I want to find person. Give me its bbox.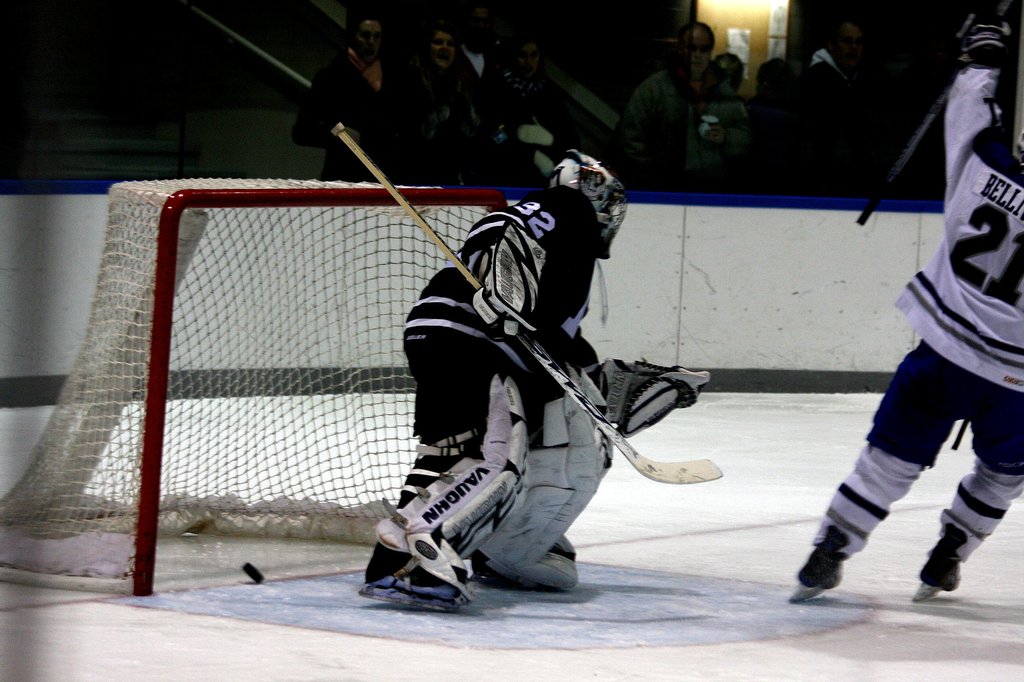
left=488, top=34, right=544, bottom=193.
